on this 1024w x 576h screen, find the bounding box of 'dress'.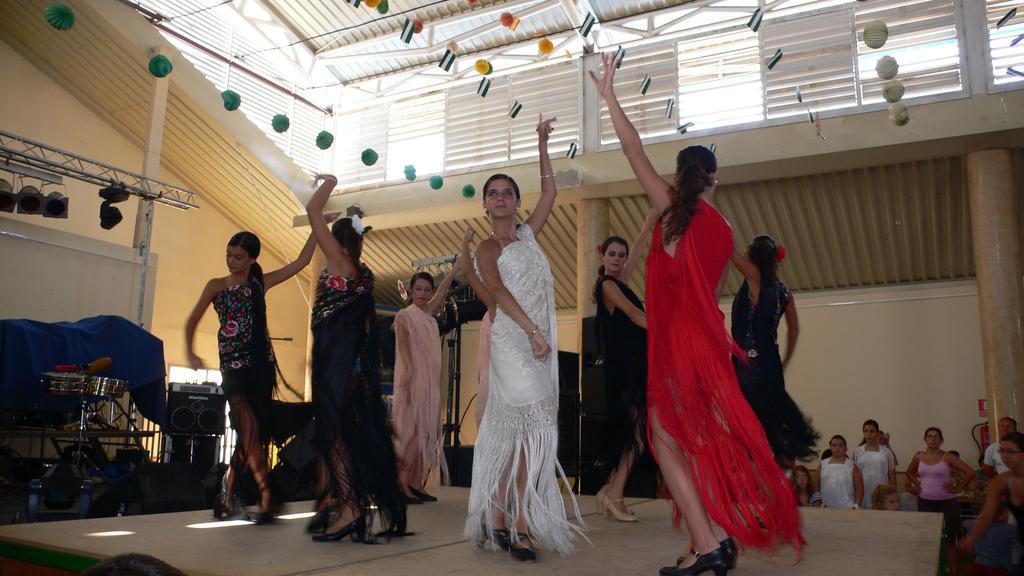
Bounding box: [x1=462, y1=224, x2=599, y2=557].
